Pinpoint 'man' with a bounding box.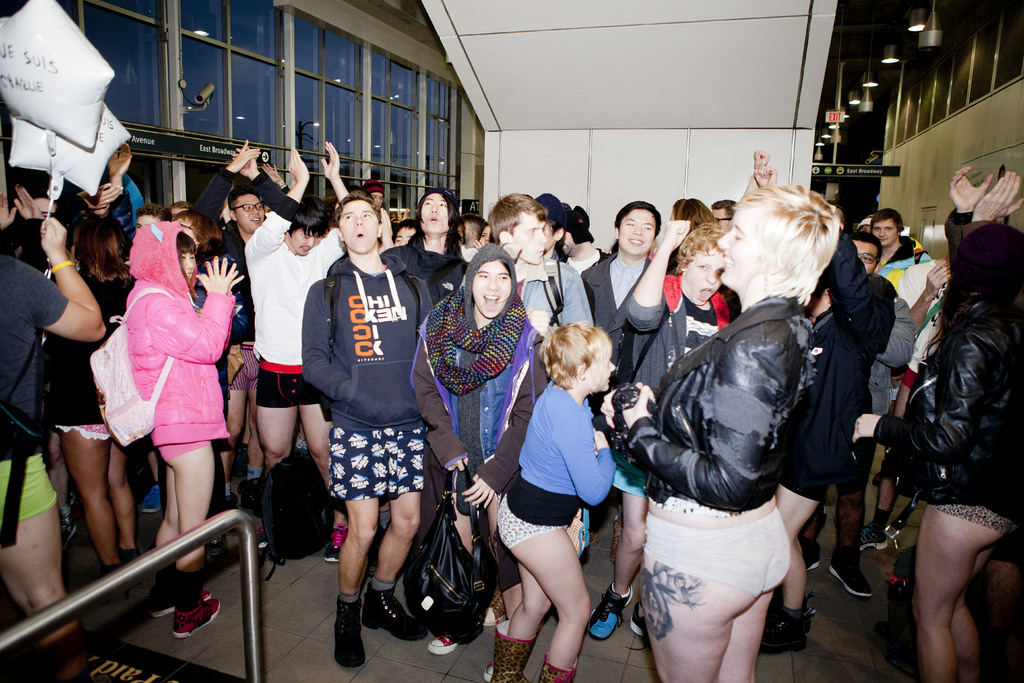
(580,201,660,333).
